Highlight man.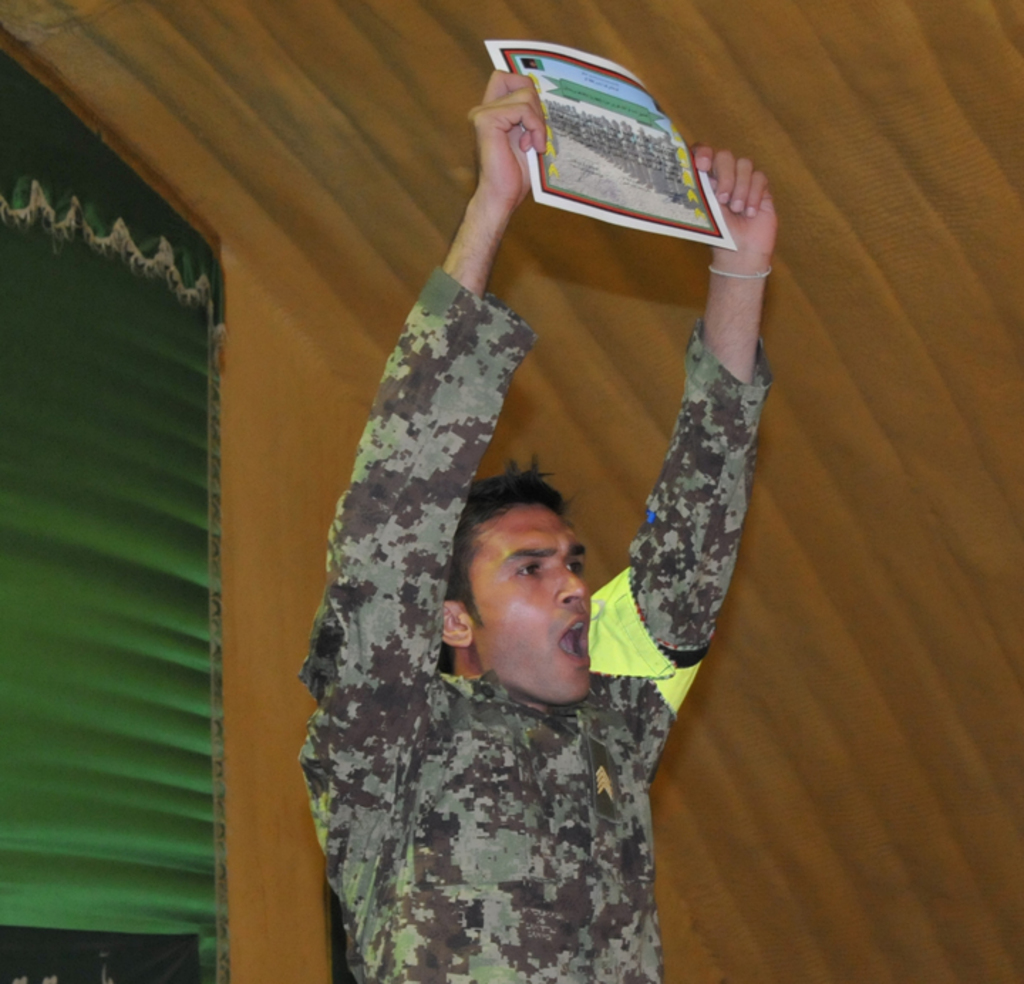
Highlighted region: (x1=292, y1=64, x2=791, y2=983).
